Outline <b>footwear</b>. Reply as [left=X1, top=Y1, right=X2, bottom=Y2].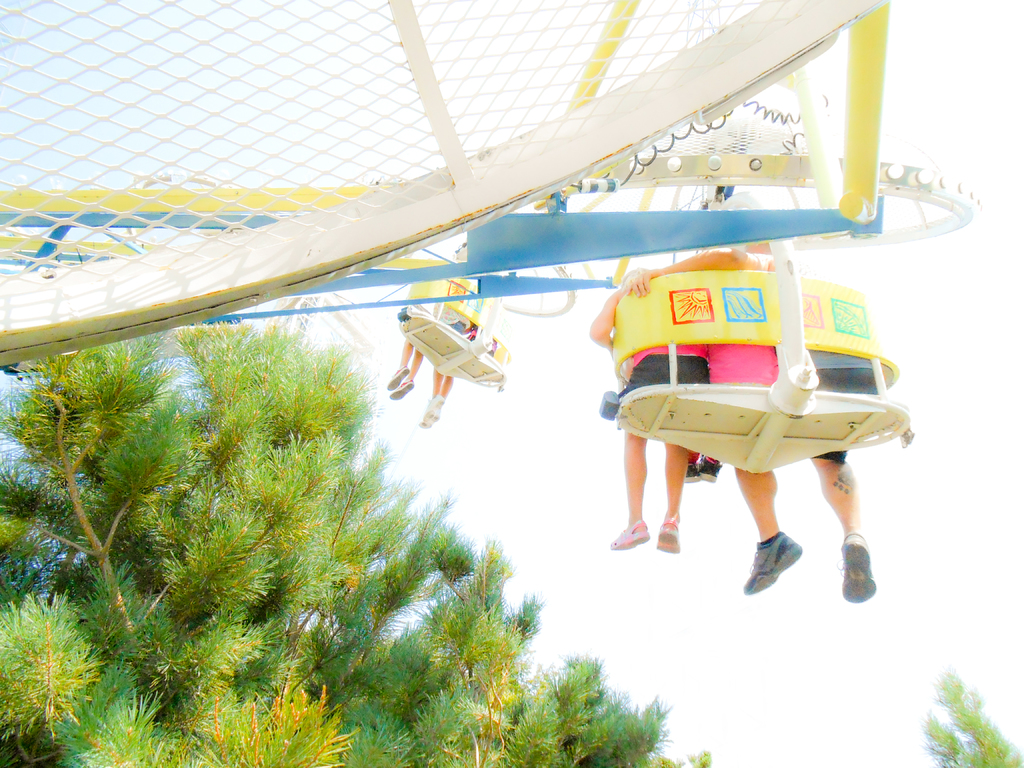
[left=382, top=356, right=413, bottom=392].
